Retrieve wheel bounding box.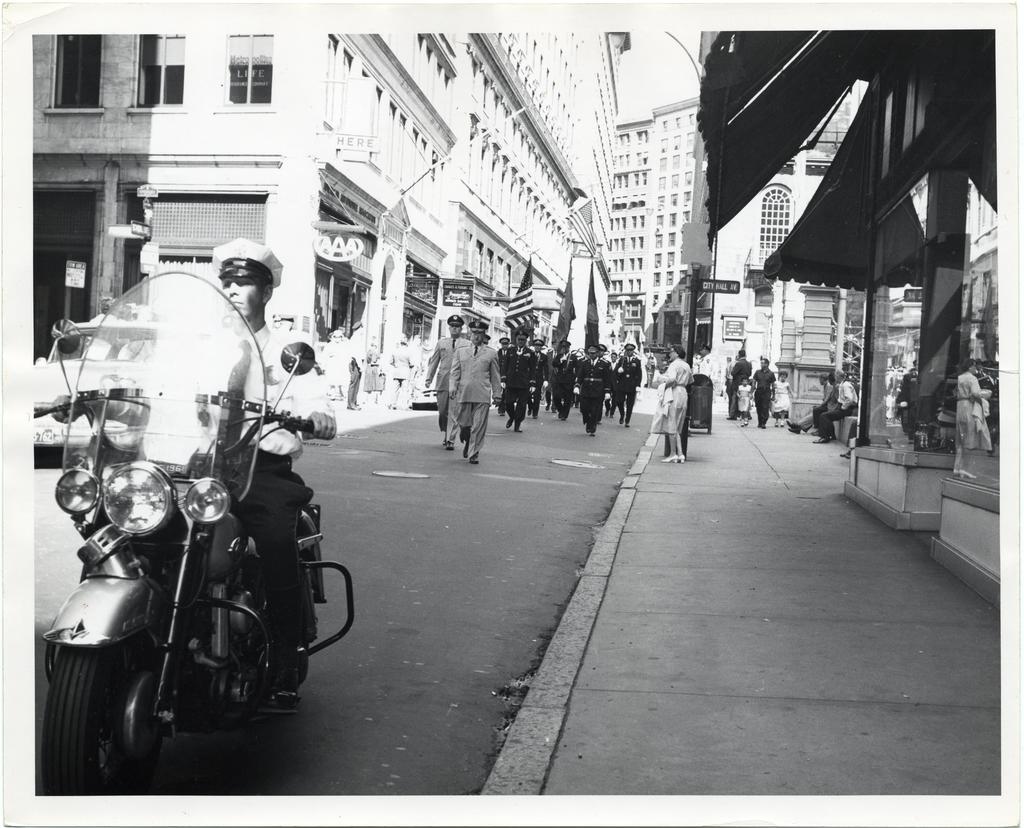
Bounding box: (left=52, top=662, right=150, bottom=788).
